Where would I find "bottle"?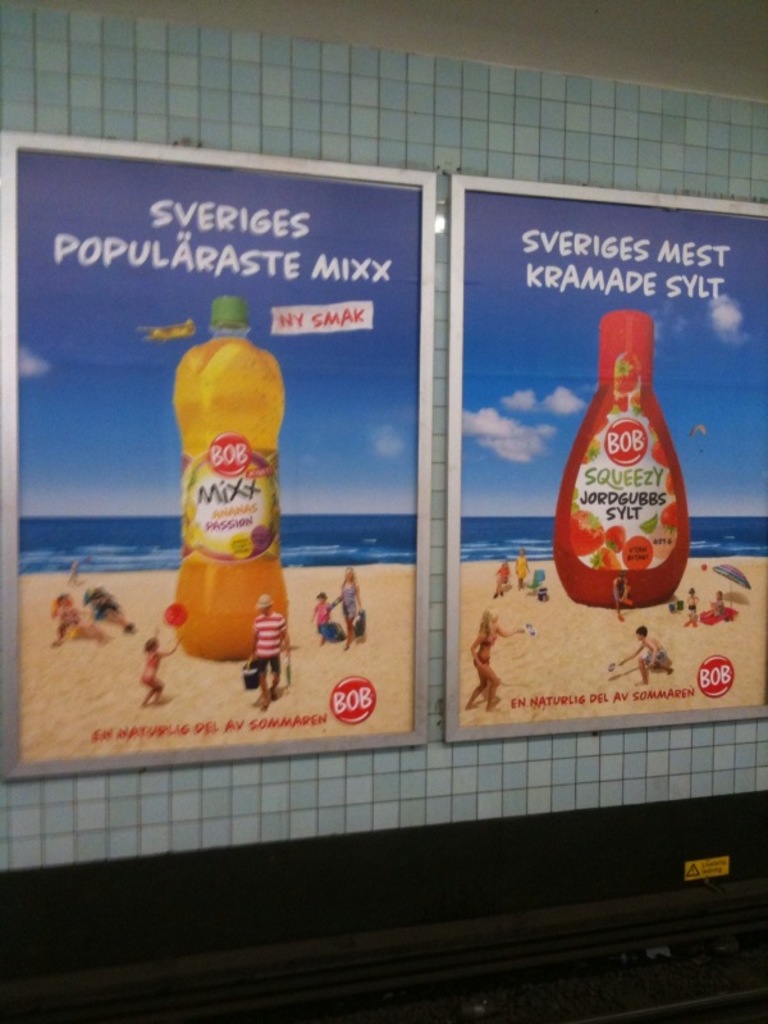
At 172, 287, 294, 659.
